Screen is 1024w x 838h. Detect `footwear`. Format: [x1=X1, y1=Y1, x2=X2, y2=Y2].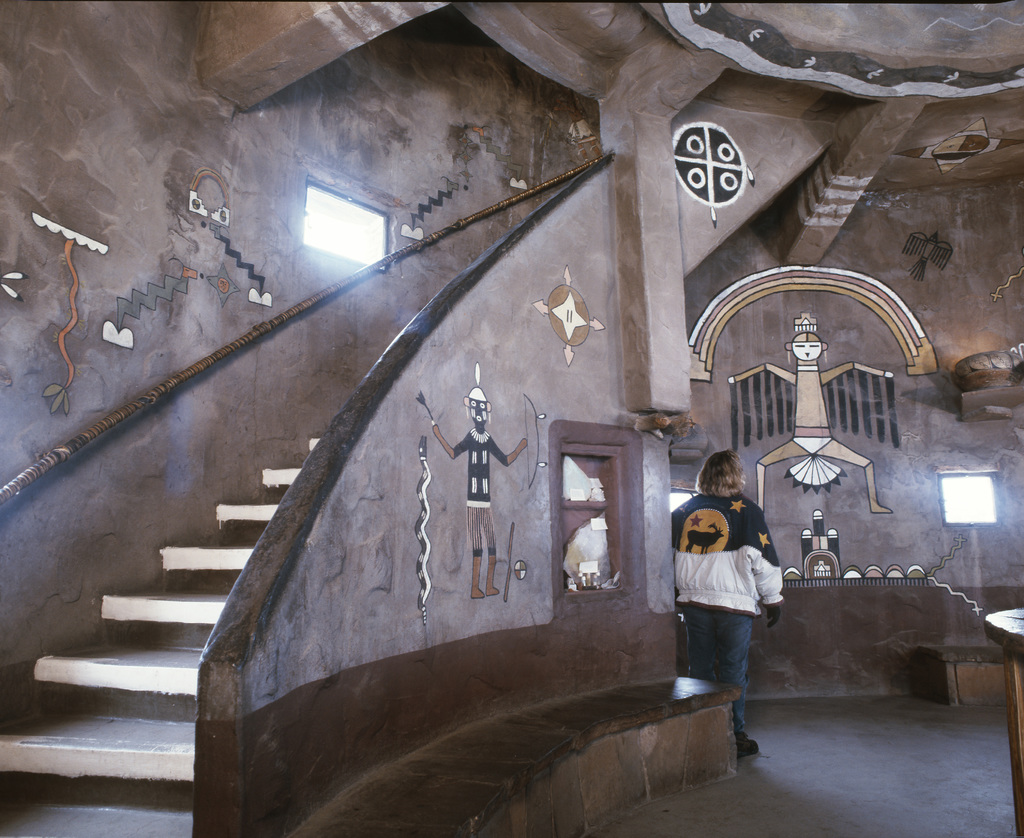
[x1=734, y1=728, x2=762, y2=760].
